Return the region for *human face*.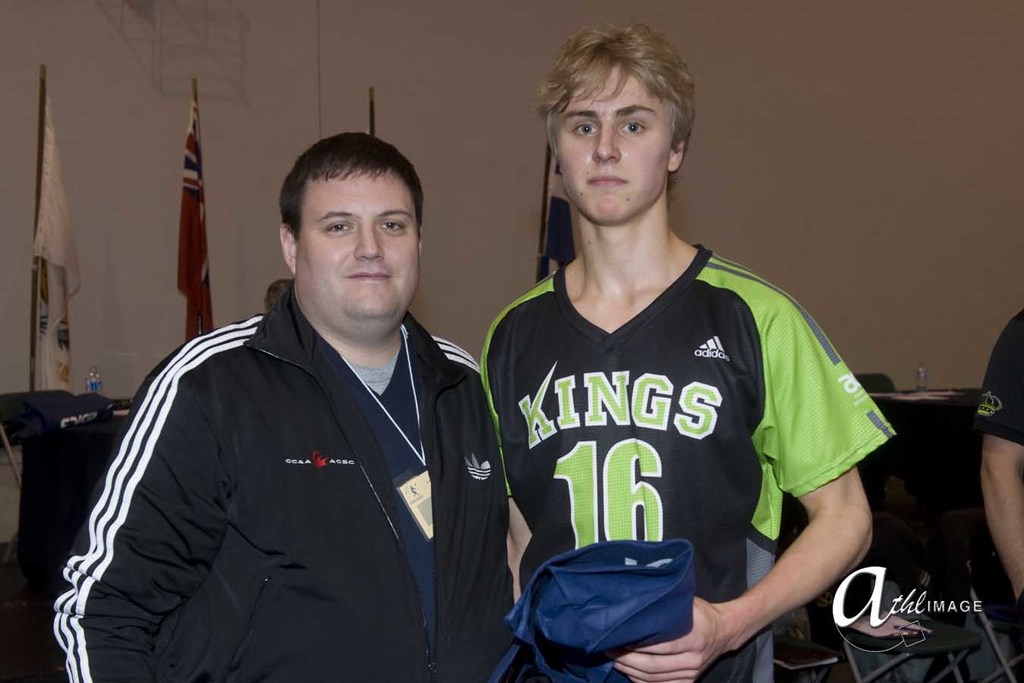
left=293, top=167, right=419, bottom=340.
